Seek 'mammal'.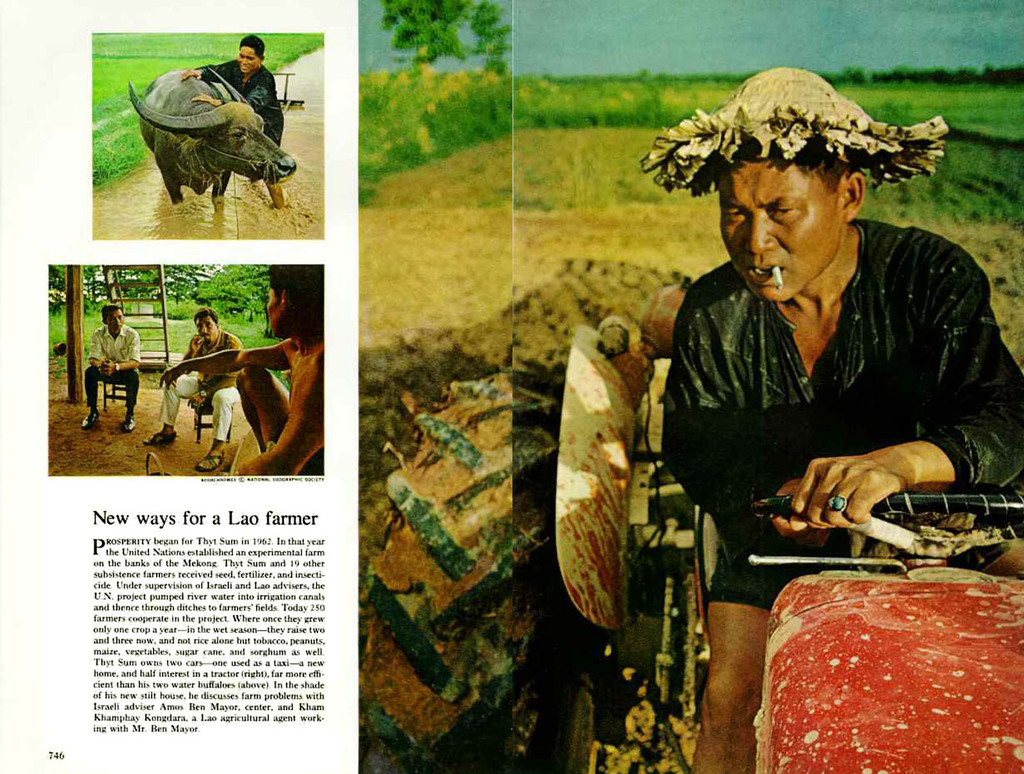
125 62 294 206.
